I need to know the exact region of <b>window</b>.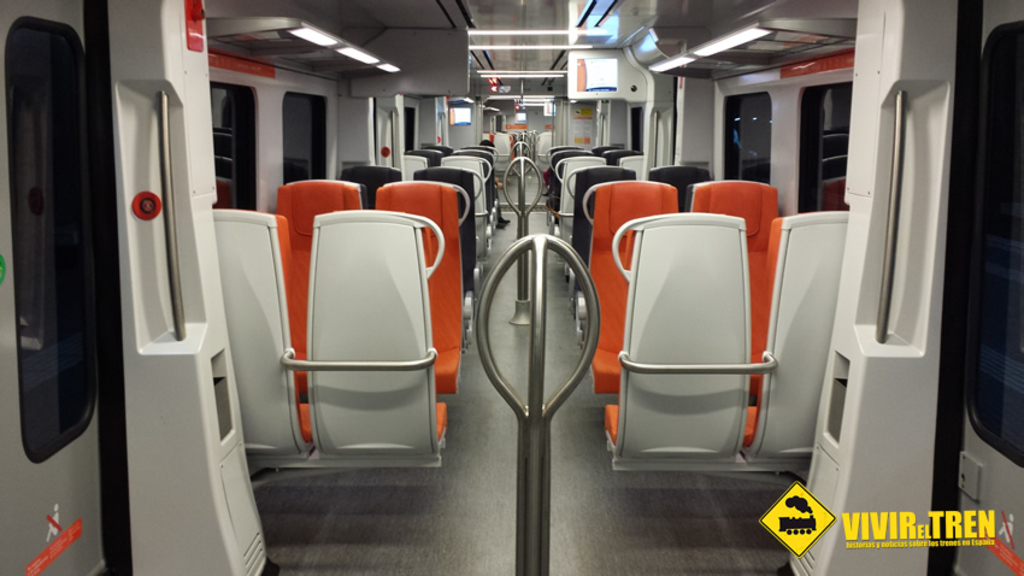
Region: <bbox>200, 78, 243, 194</bbox>.
